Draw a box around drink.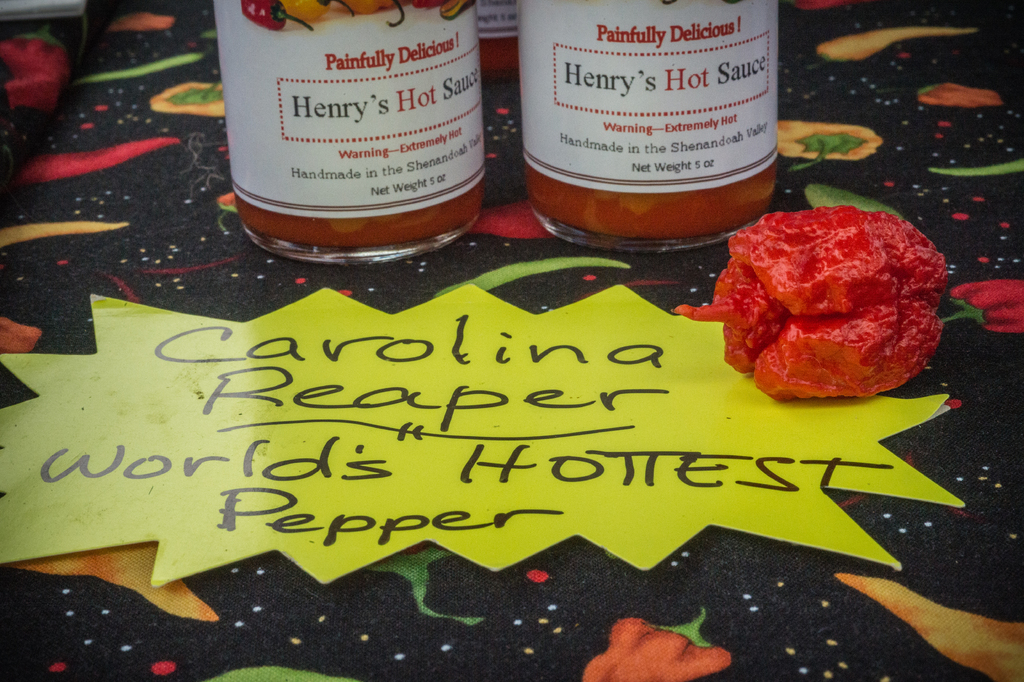
[x1=220, y1=0, x2=506, y2=279].
